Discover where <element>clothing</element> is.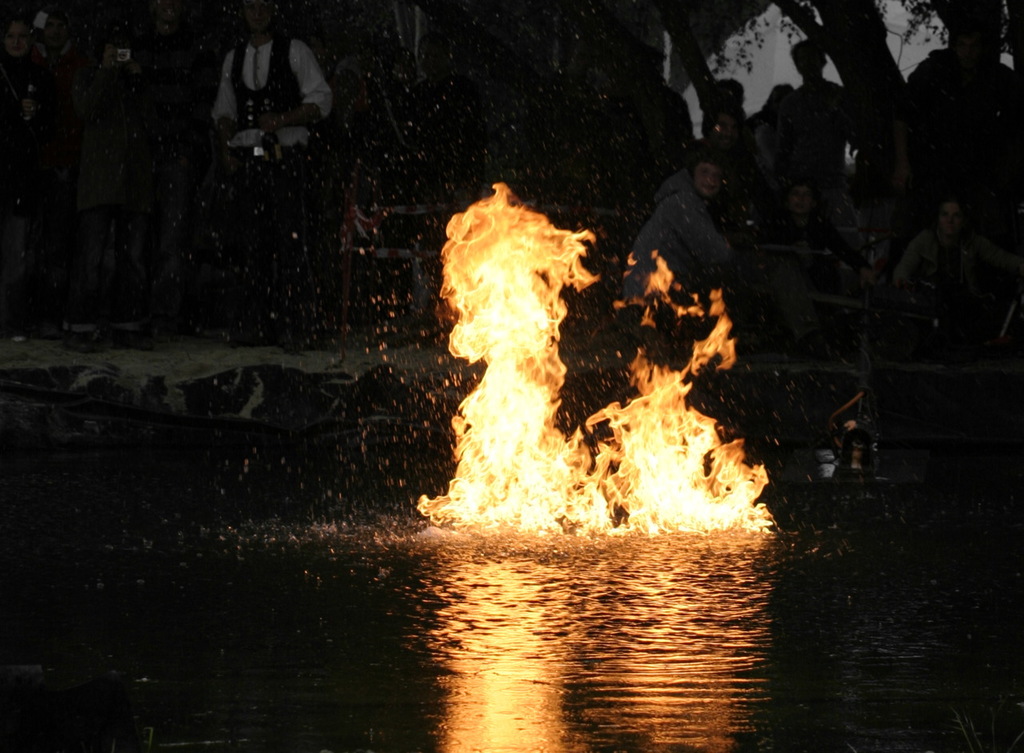
Discovered at (630, 130, 762, 316).
